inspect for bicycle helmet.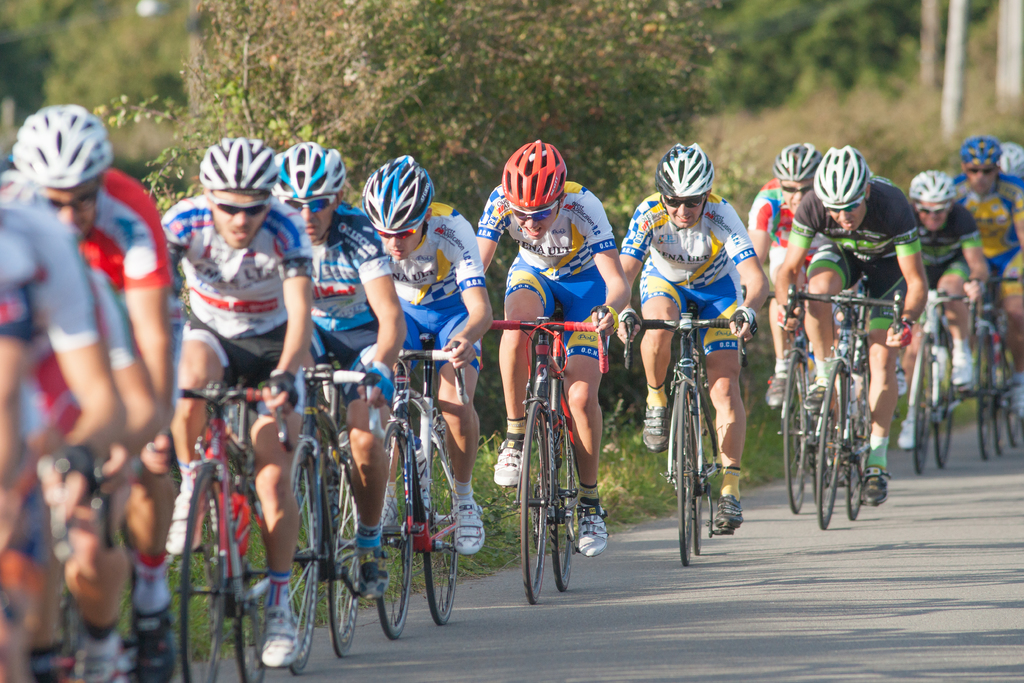
Inspection: bbox=(955, 131, 998, 159).
